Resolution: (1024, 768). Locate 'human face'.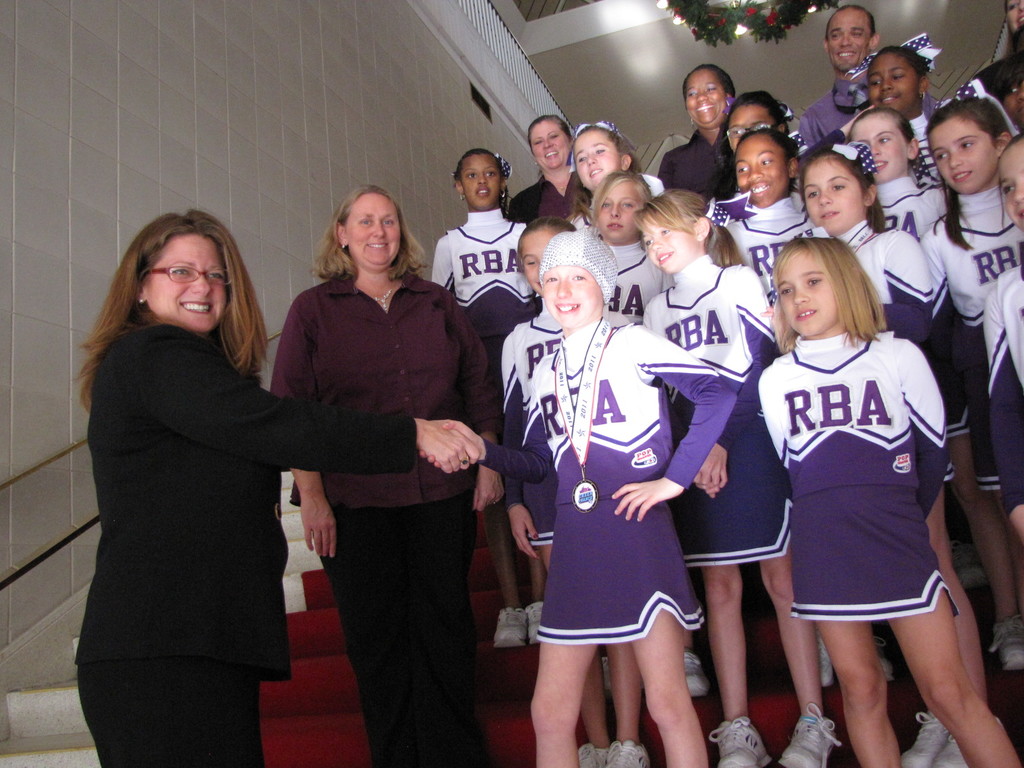
[598, 177, 642, 239].
